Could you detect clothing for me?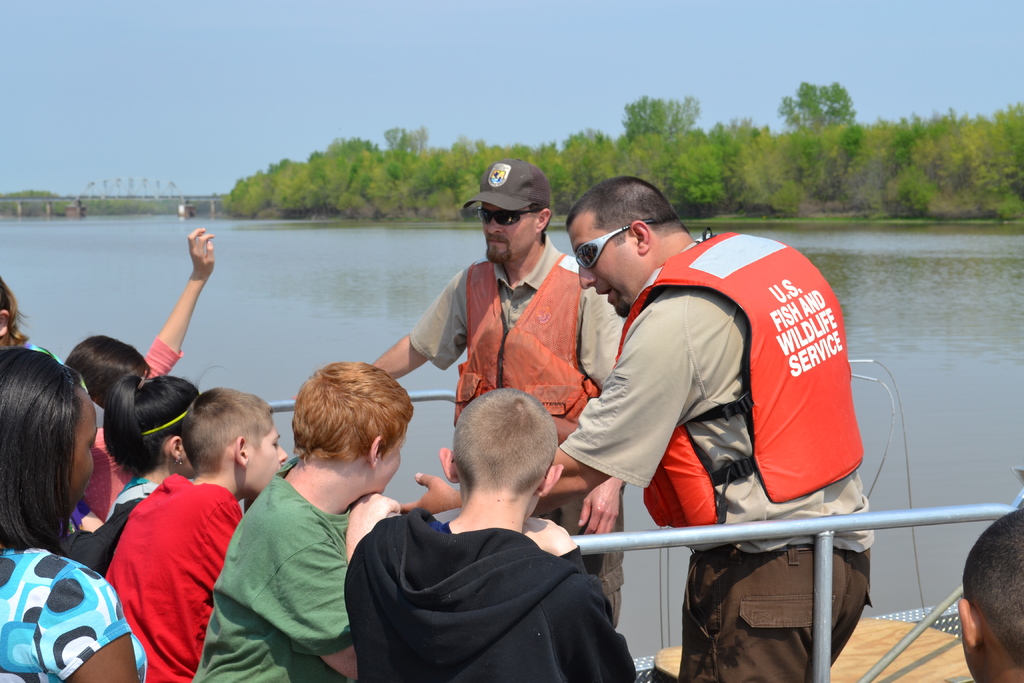
Detection result: detection(548, 234, 879, 682).
